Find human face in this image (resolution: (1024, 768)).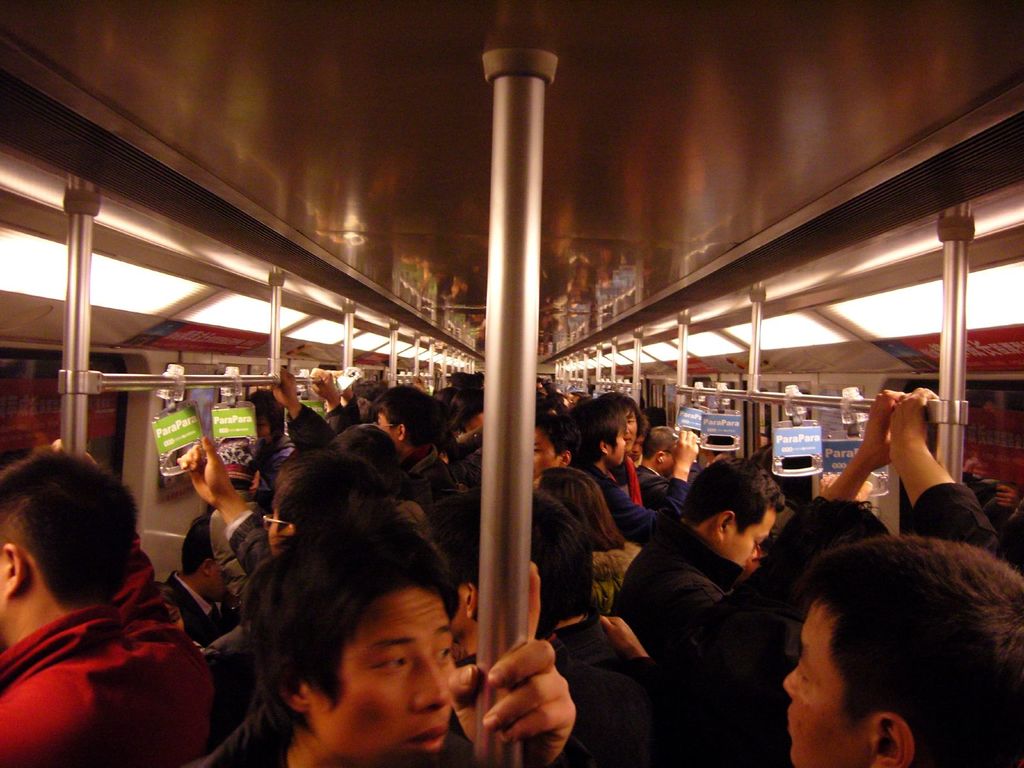
bbox(611, 423, 625, 461).
